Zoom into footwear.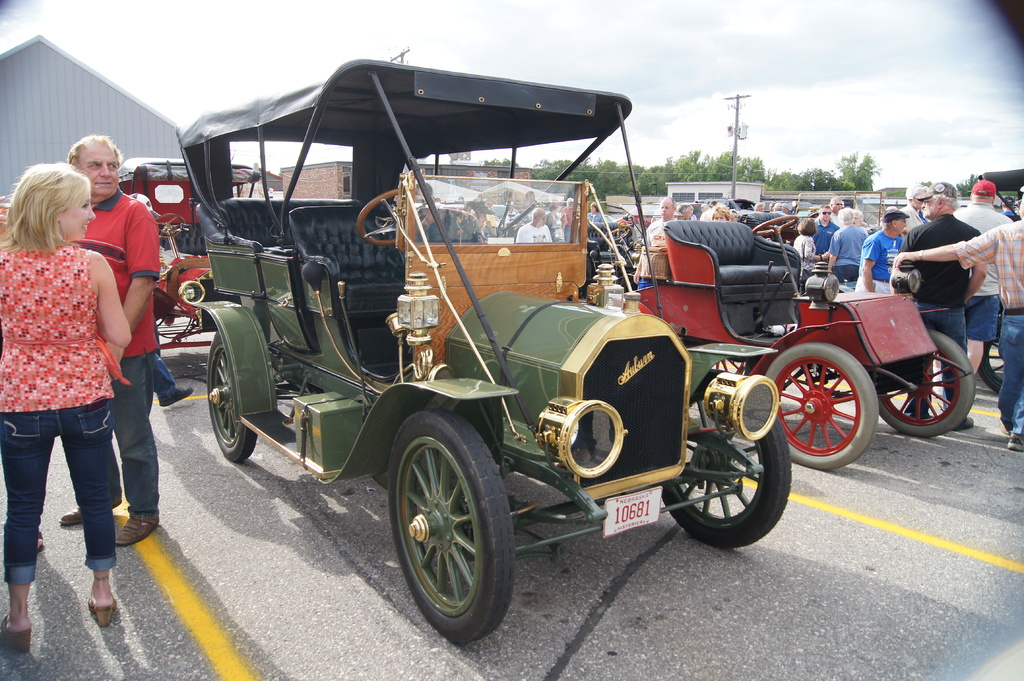
Zoom target: [1007, 429, 1023, 450].
